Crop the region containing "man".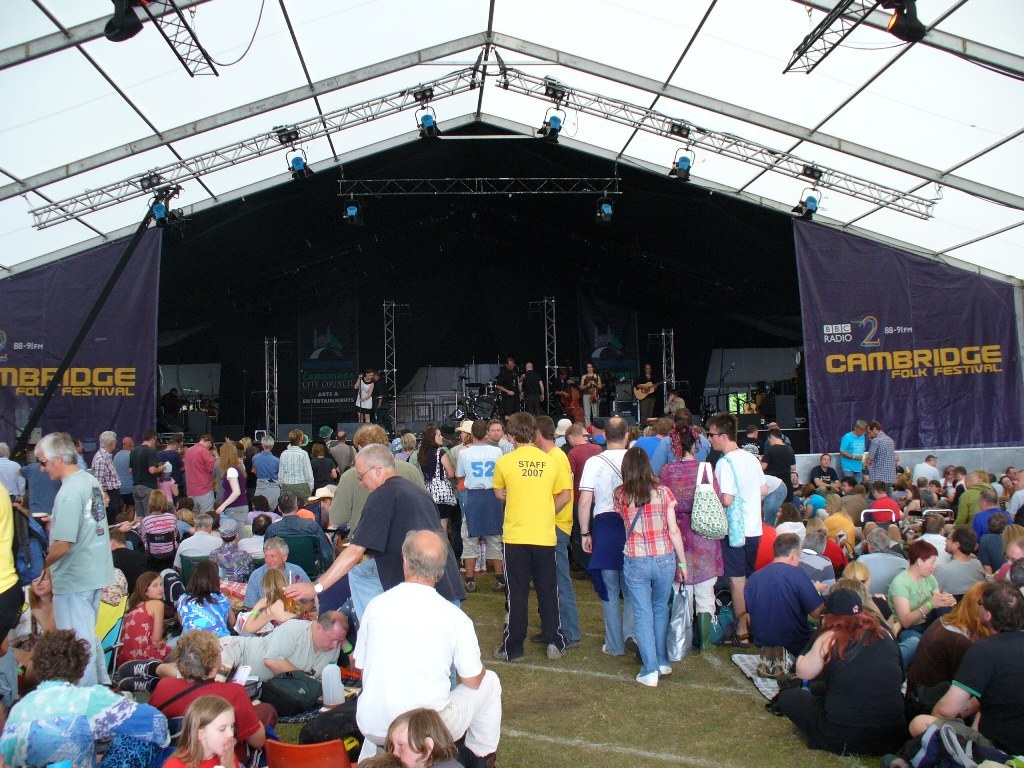
Crop region: region(110, 433, 136, 530).
